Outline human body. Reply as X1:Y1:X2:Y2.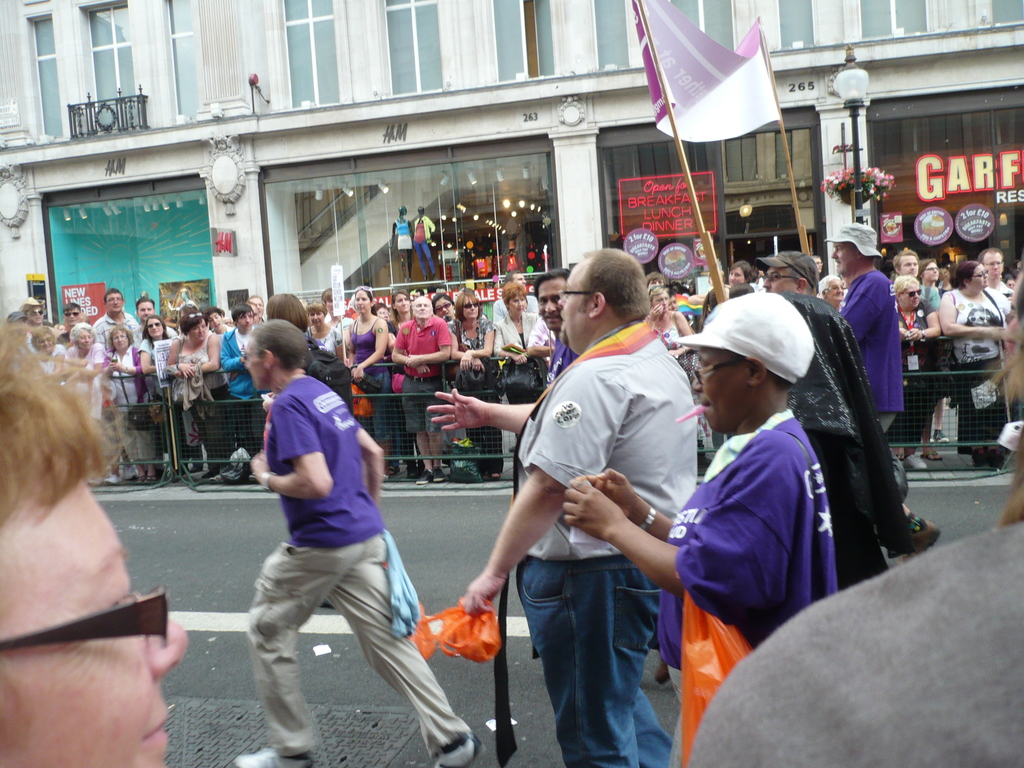
895:276:942:467.
